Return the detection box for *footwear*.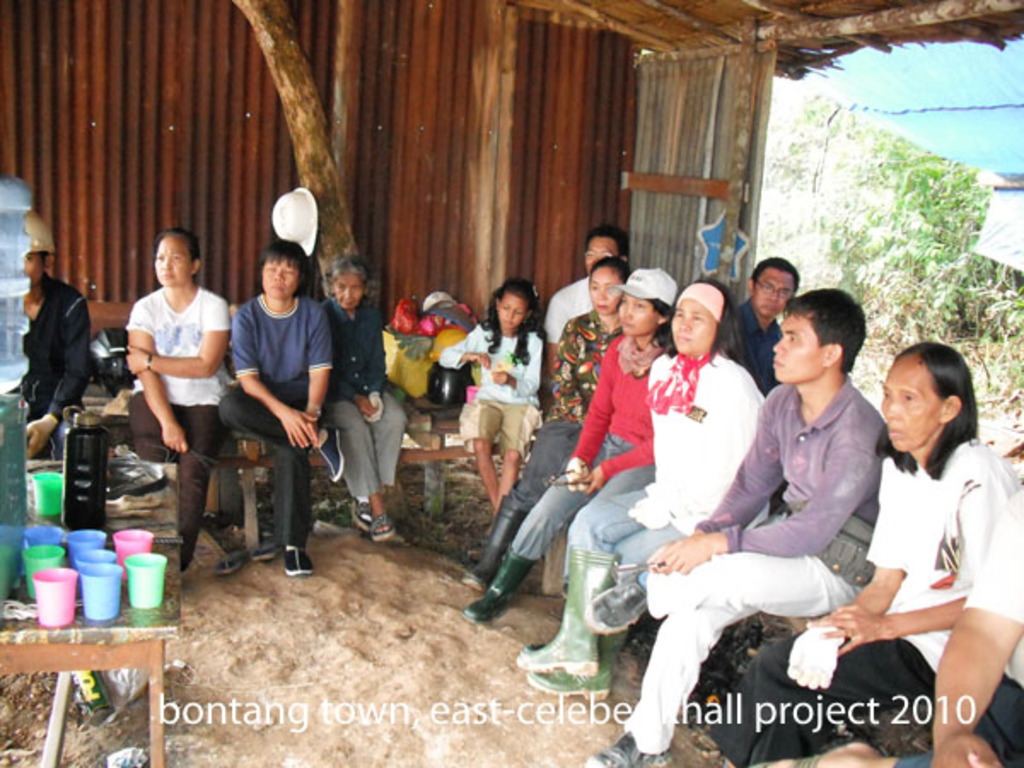
pyautogui.locateOnScreen(253, 543, 273, 563).
